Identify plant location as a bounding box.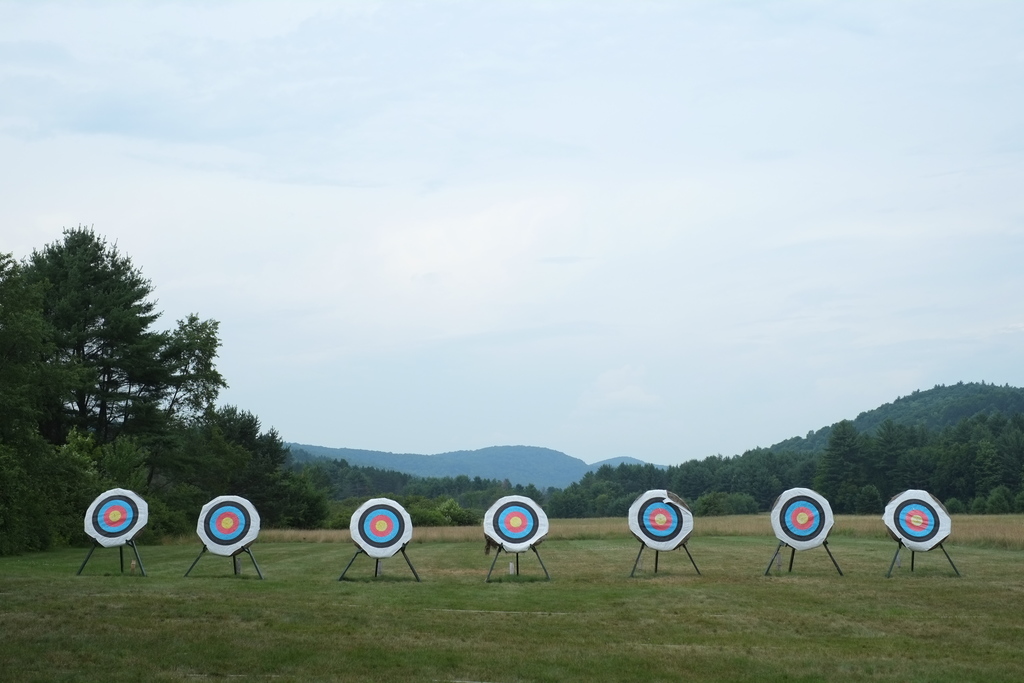
l=859, t=483, r=888, b=514.
